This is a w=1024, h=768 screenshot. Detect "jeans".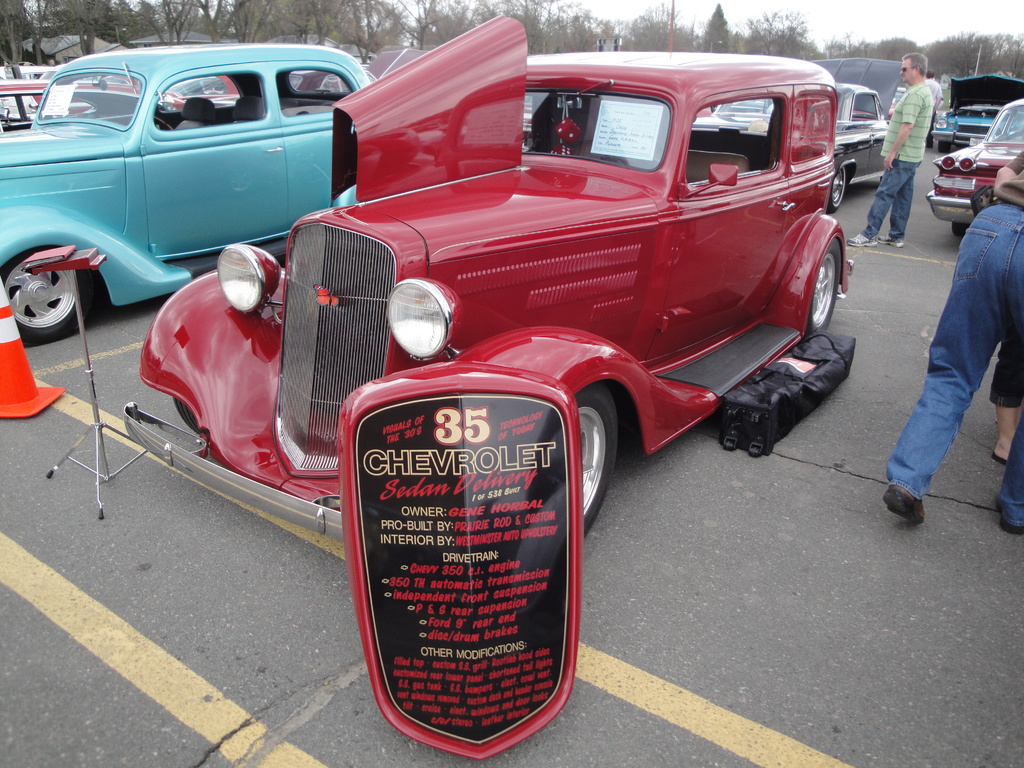
[x1=860, y1=159, x2=924, y2=243].
